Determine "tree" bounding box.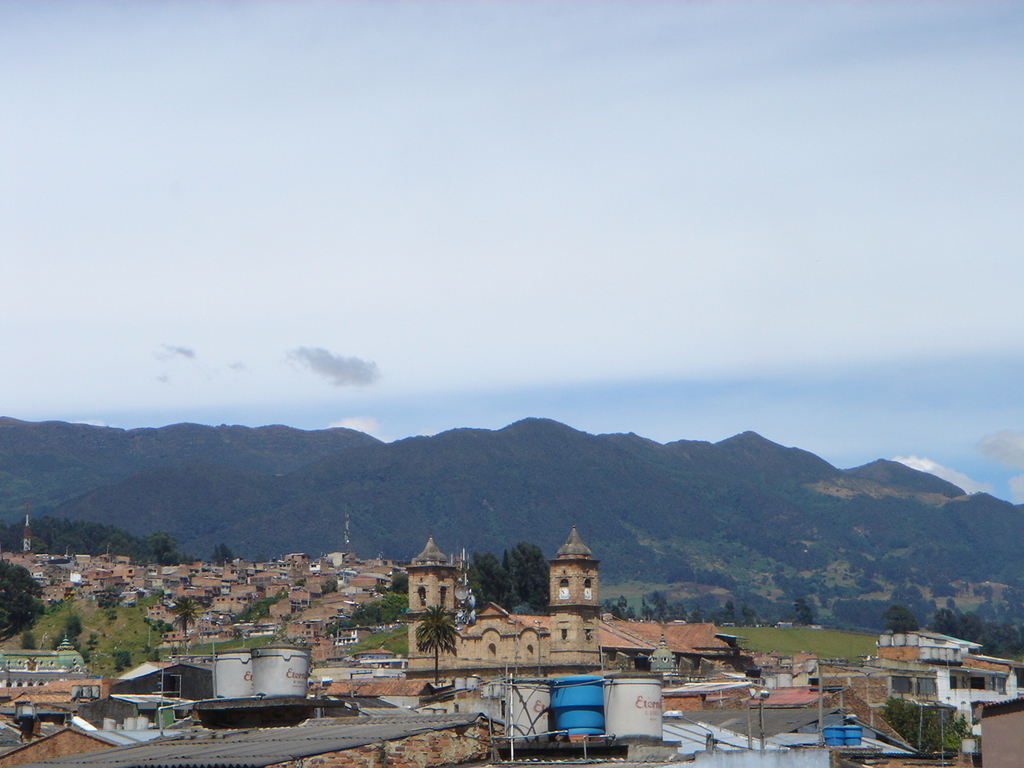
Determined: 503:540:551:622.
